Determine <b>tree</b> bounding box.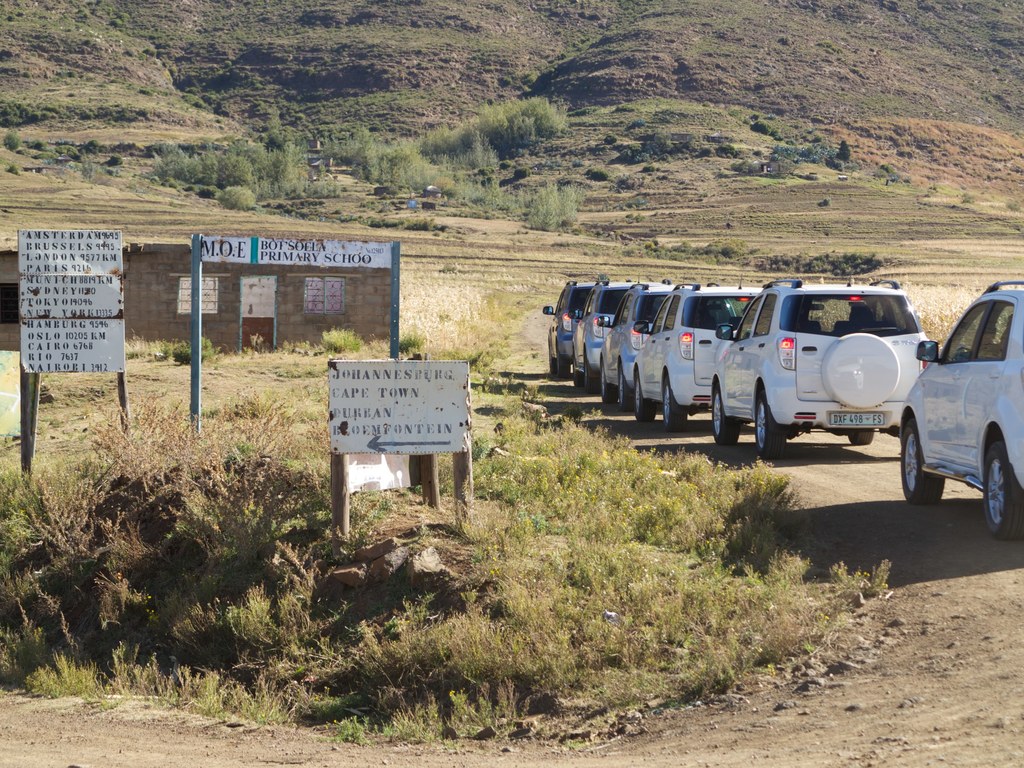
Determined: [216, 126, 303, 212].
